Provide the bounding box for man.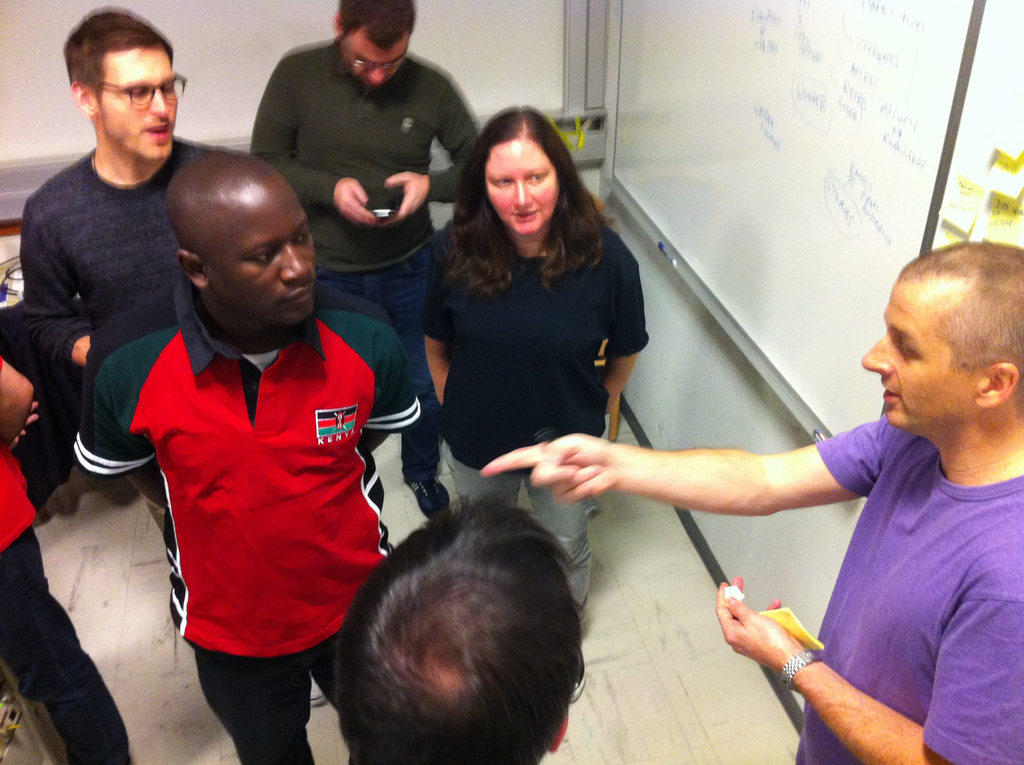
detection(65, 99, 413, 757).
